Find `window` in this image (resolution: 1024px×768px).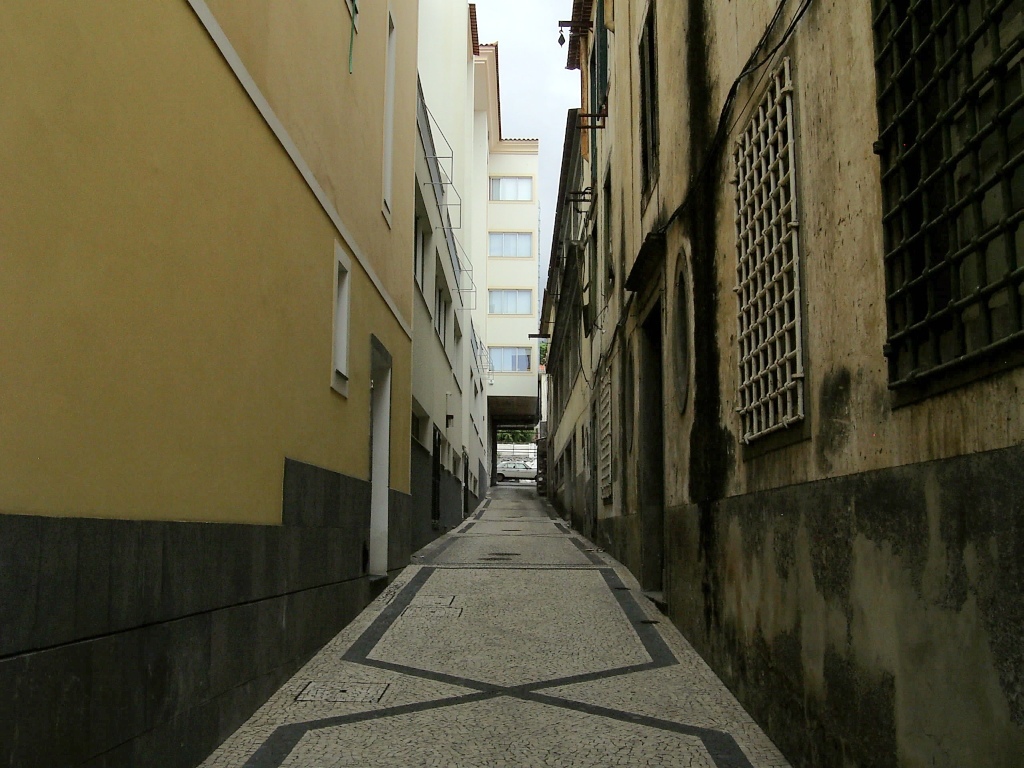
429,434,445,512.
